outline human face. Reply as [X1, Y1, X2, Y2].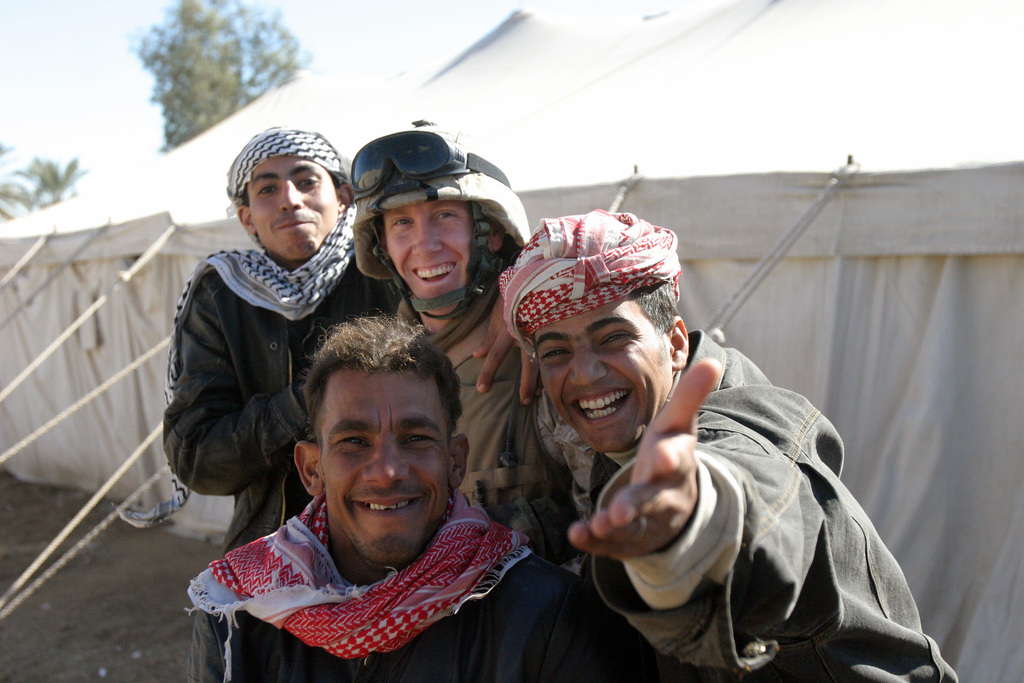
[250, 158, 337, 259].
